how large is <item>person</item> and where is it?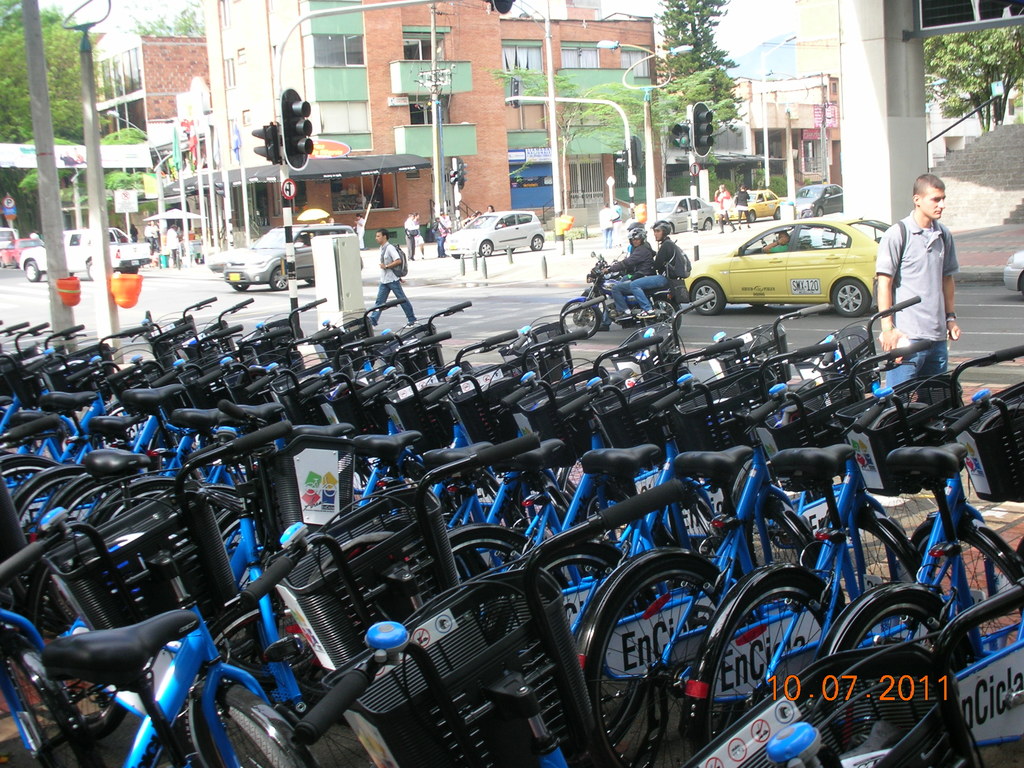
Bounding box: 707:176:729:239.
